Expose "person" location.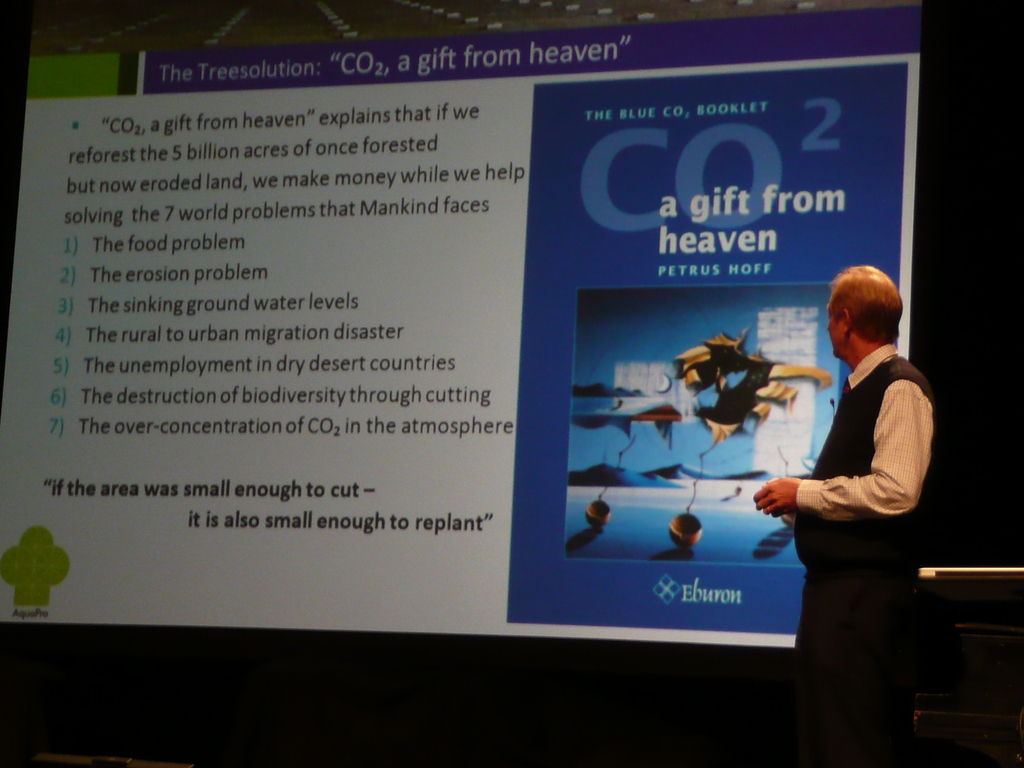
Exposed at <region>769, 236, 946, 635</region>.
